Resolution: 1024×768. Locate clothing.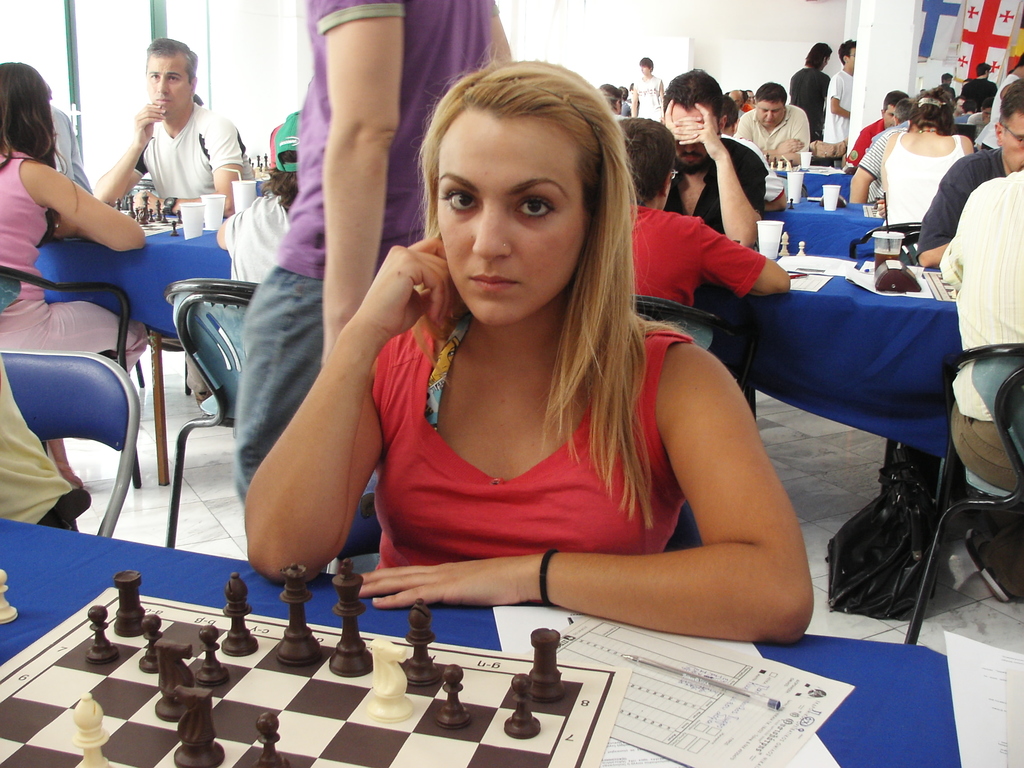
{"x1": 132, "y1": 100, "x2": 257, "y2": 240}.
